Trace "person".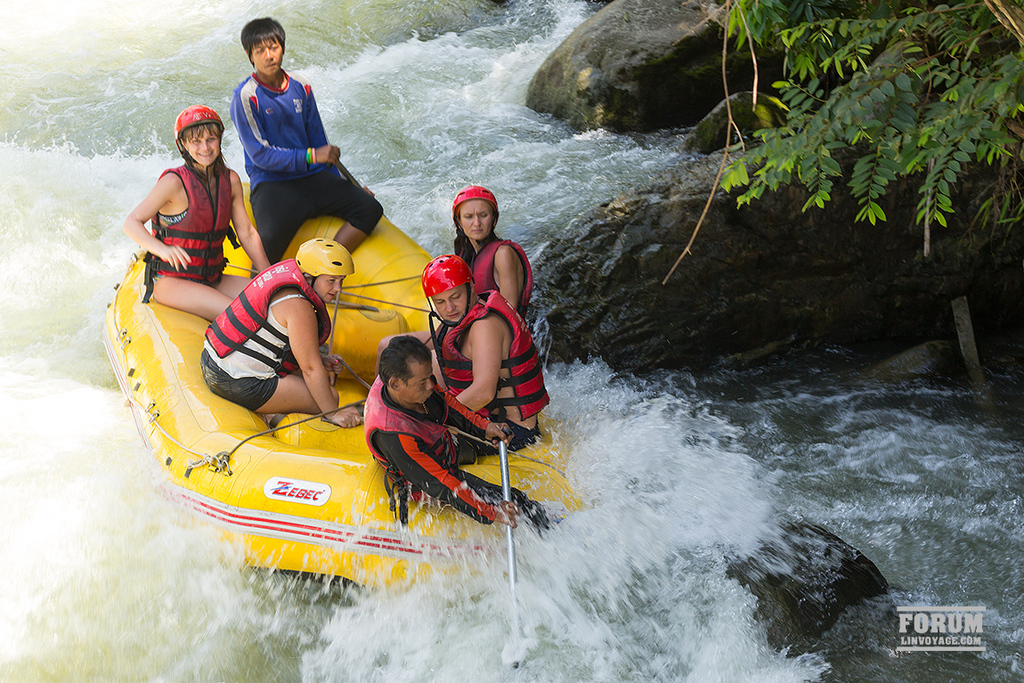
Traced to [x1=118, y1=101, x2=249, y2=322].
